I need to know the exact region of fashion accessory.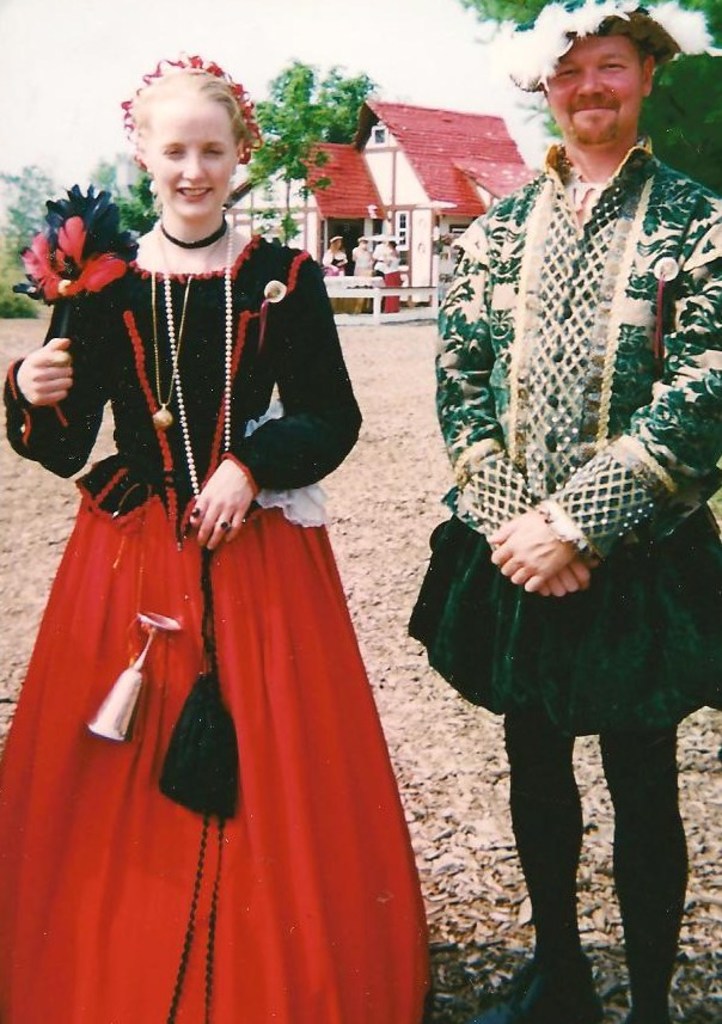
Region: 155, 544, 239, 823.
